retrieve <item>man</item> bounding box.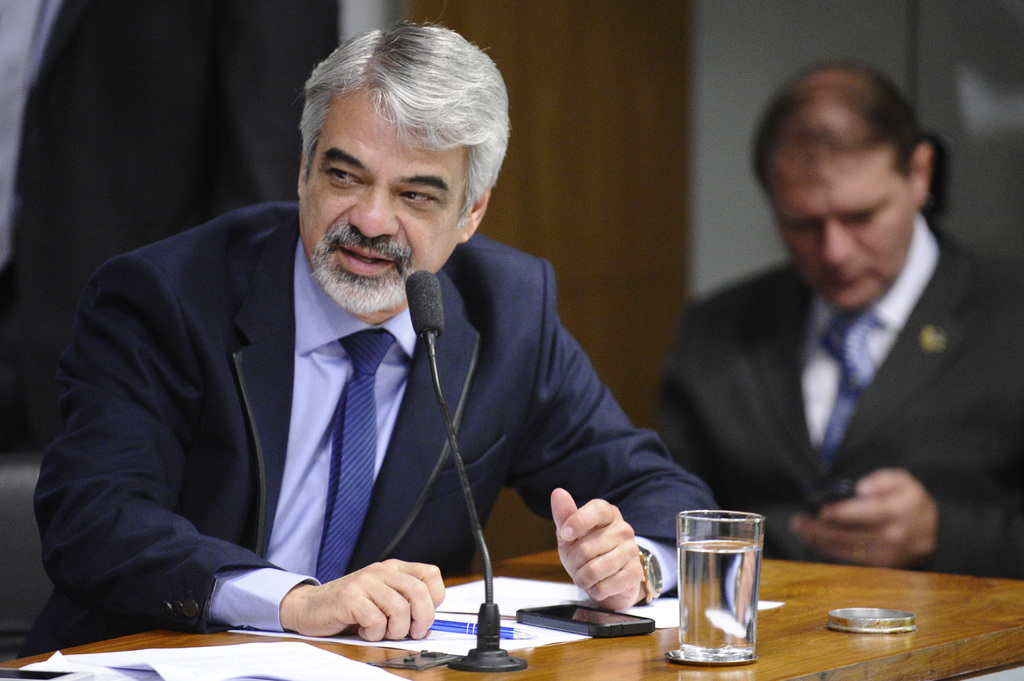
Bounding box: locate(653, 66, 1023, 608).
